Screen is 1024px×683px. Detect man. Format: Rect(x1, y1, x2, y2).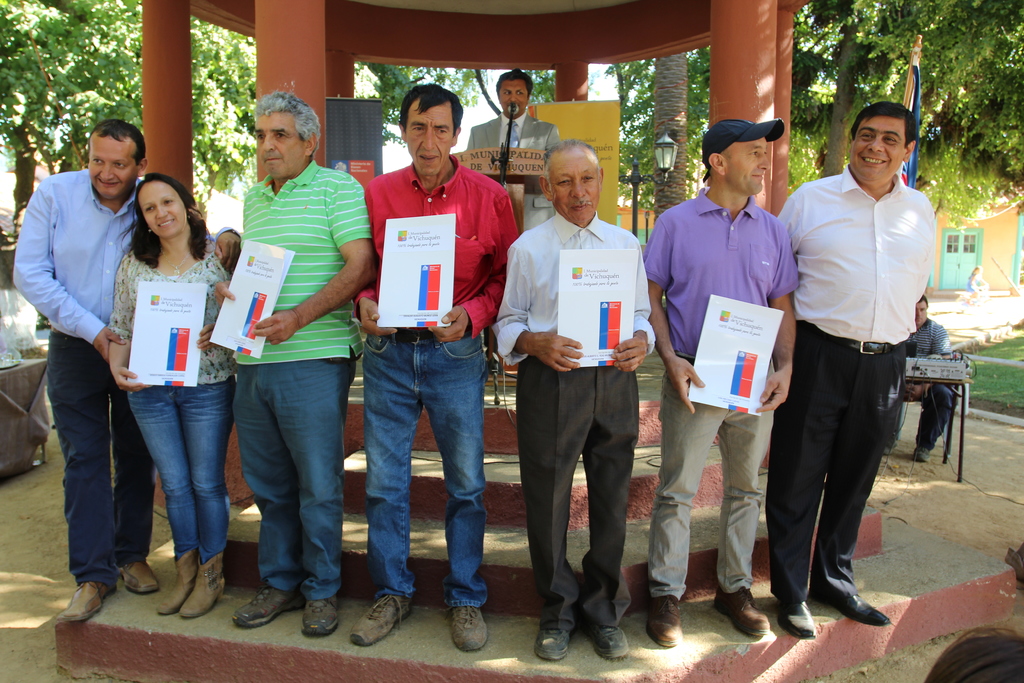
Rect(208, 86, 388, 648).
